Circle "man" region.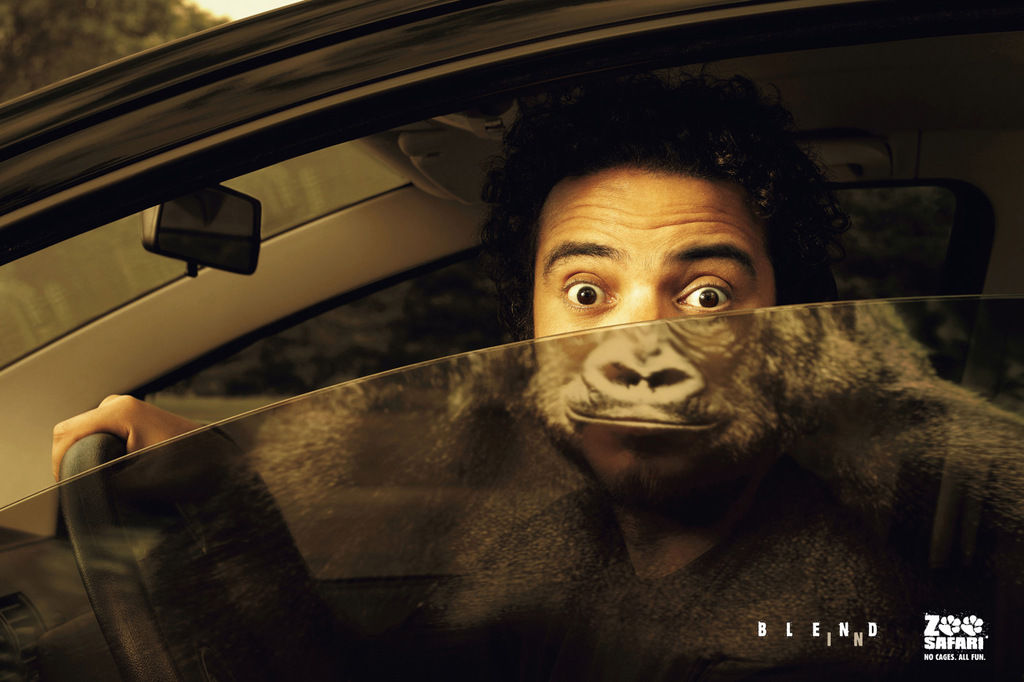
Region: 79,40,970,652.
